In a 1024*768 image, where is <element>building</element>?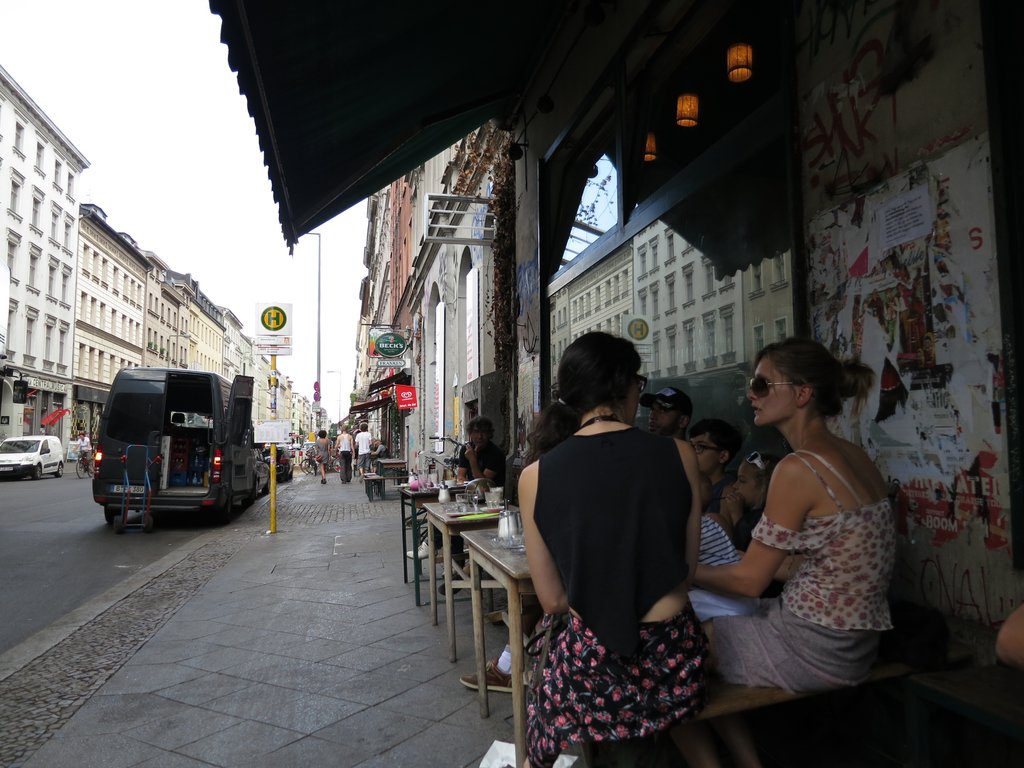
<box>544,2,1019,643</box>.
